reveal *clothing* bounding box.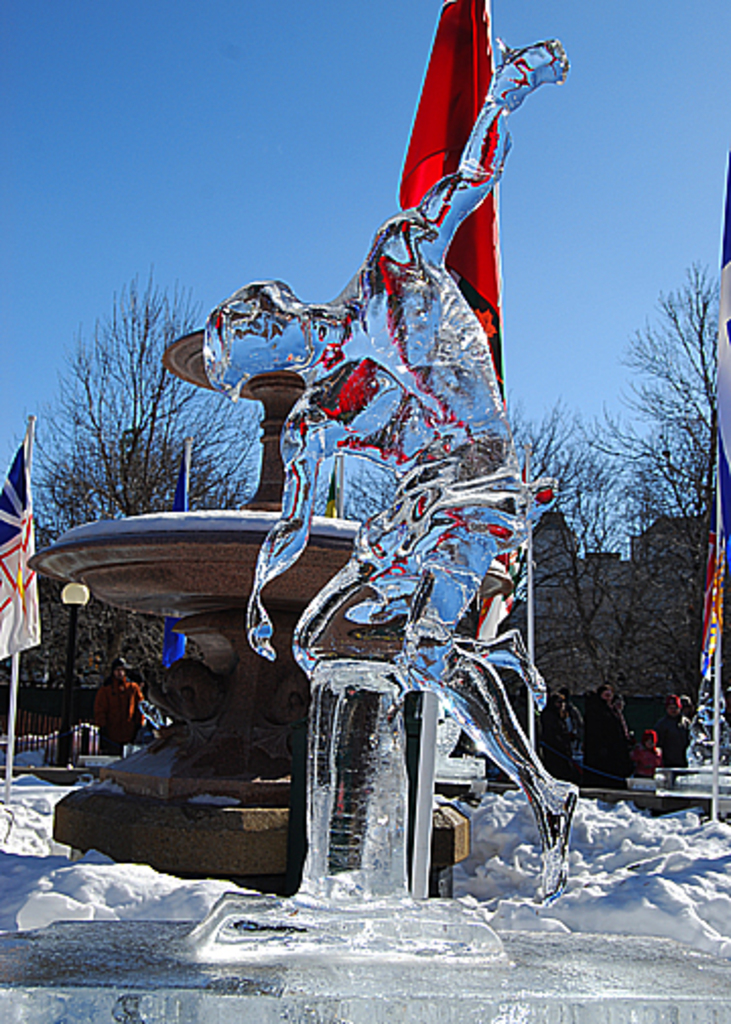
Revealed: <box>99,677,146,742</box>.
